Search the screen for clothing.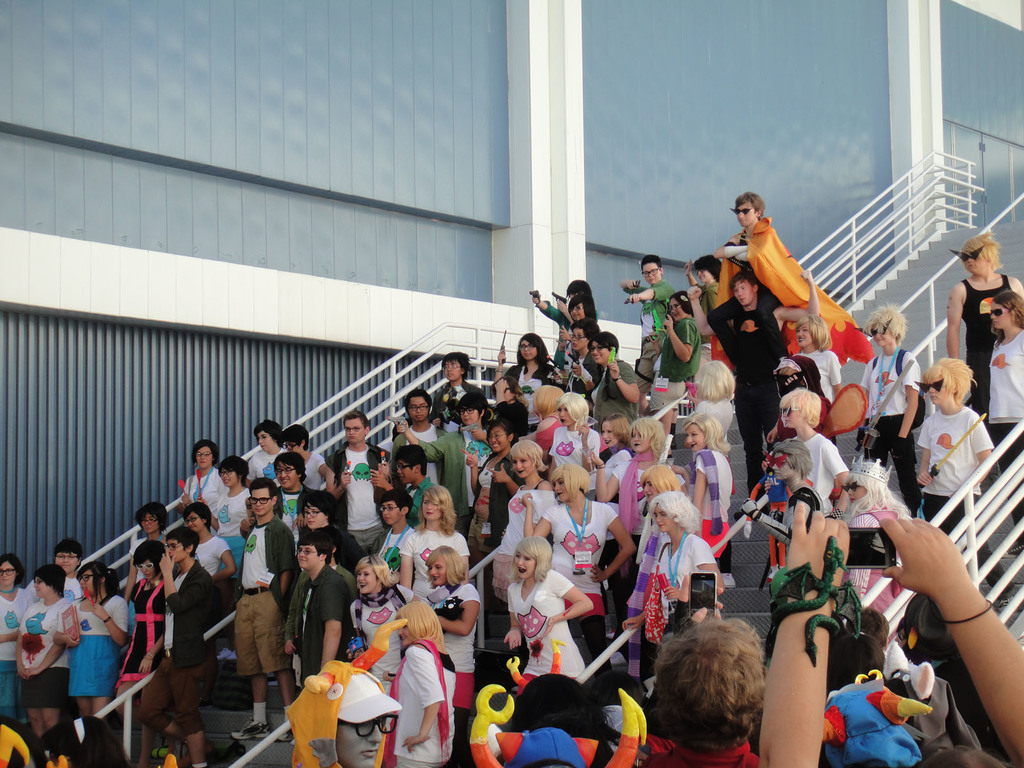
Found at bbox=[513, 349, 573, 424].
